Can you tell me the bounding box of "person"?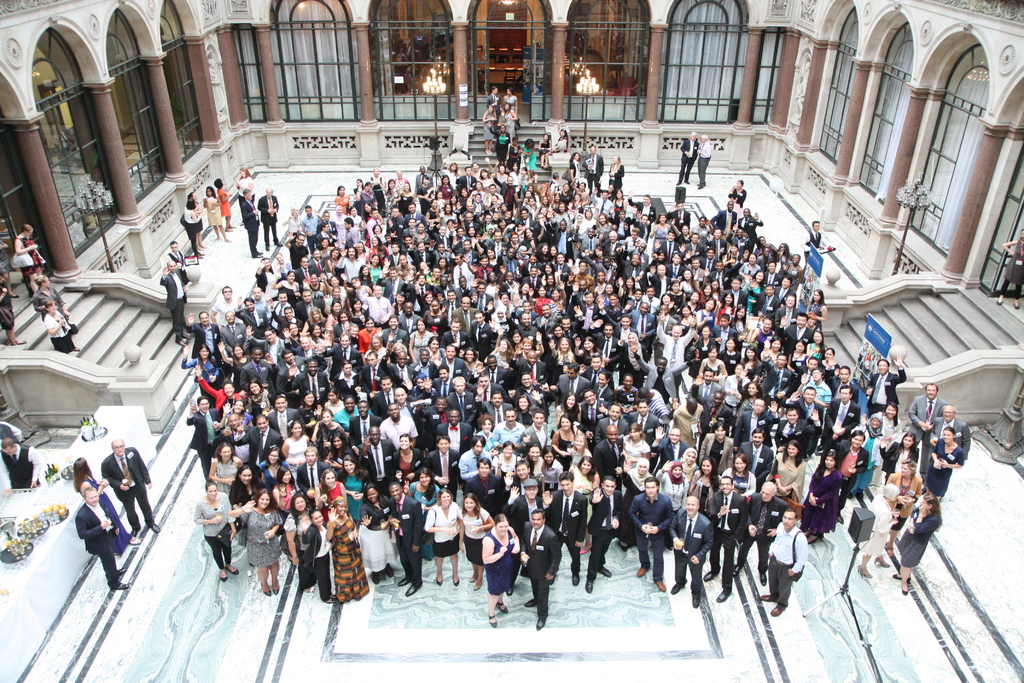
bbox=[522, 412, 558, 456].
